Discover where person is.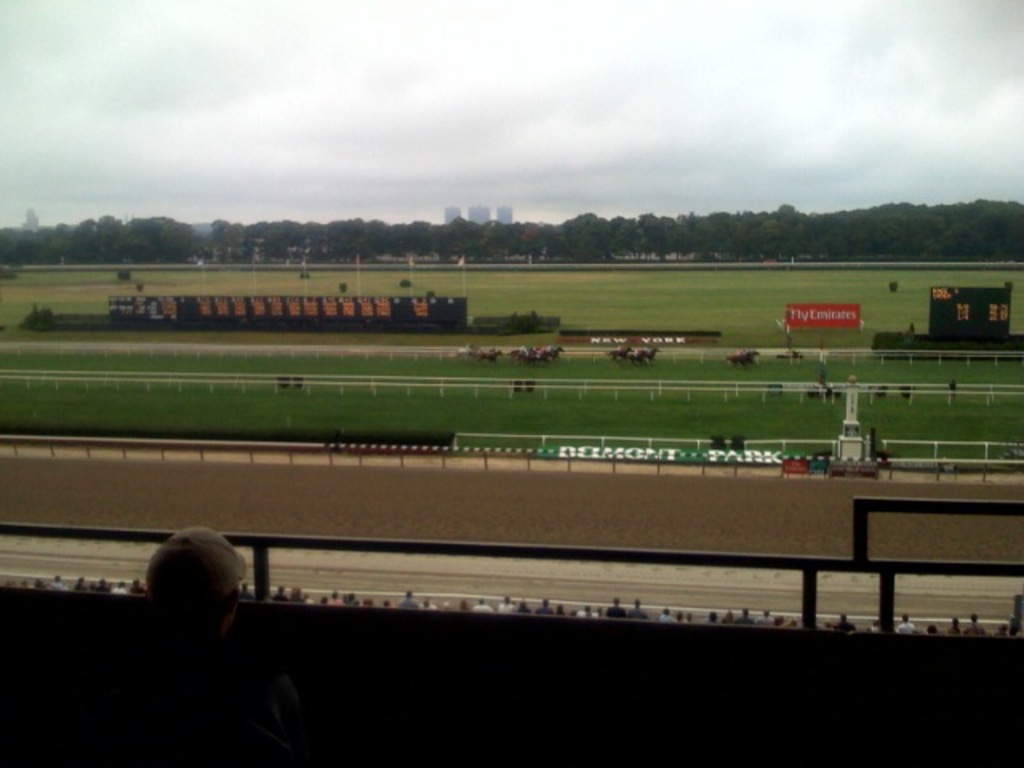
Discovered at (x1=602, y1=597, x2=626, y2=618).
